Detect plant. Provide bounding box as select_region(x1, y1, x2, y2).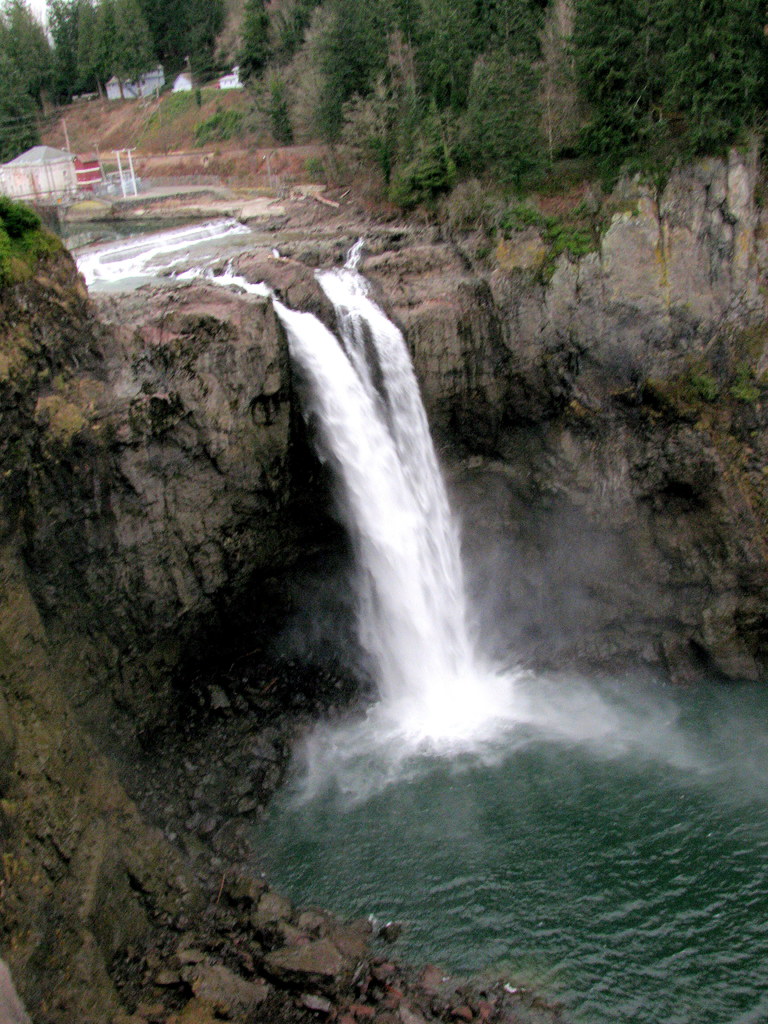
select_region(24, 221, 81, 263).
